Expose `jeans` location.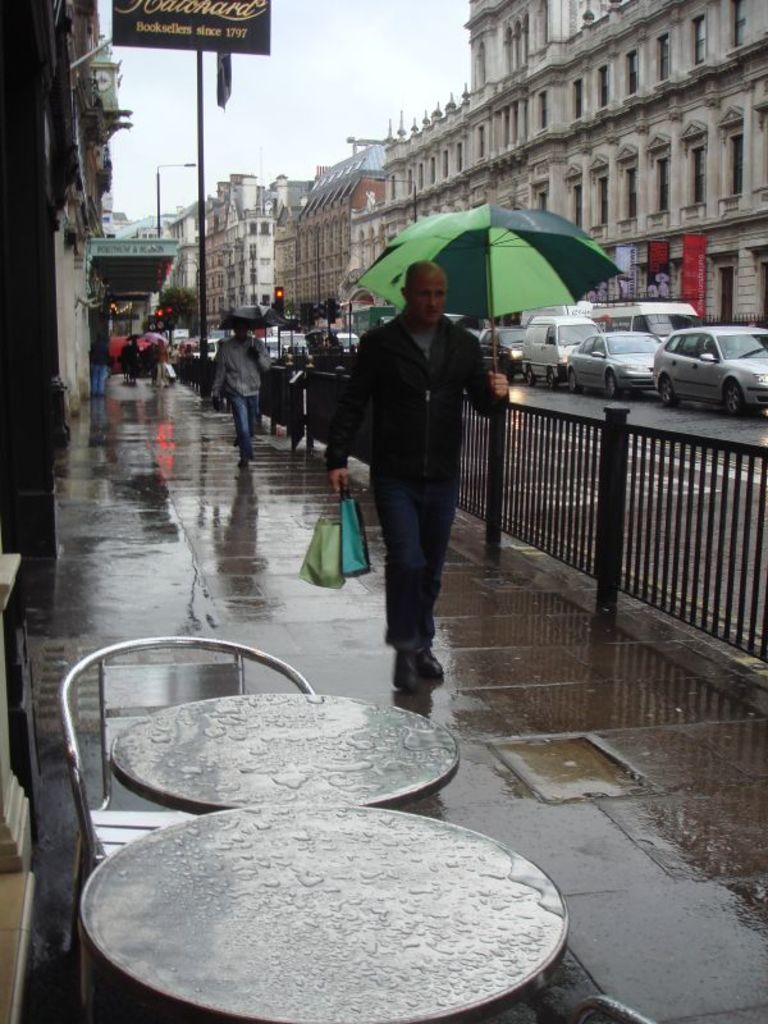
Exposed at [left=230, top=390, right=256, bottom=460].
